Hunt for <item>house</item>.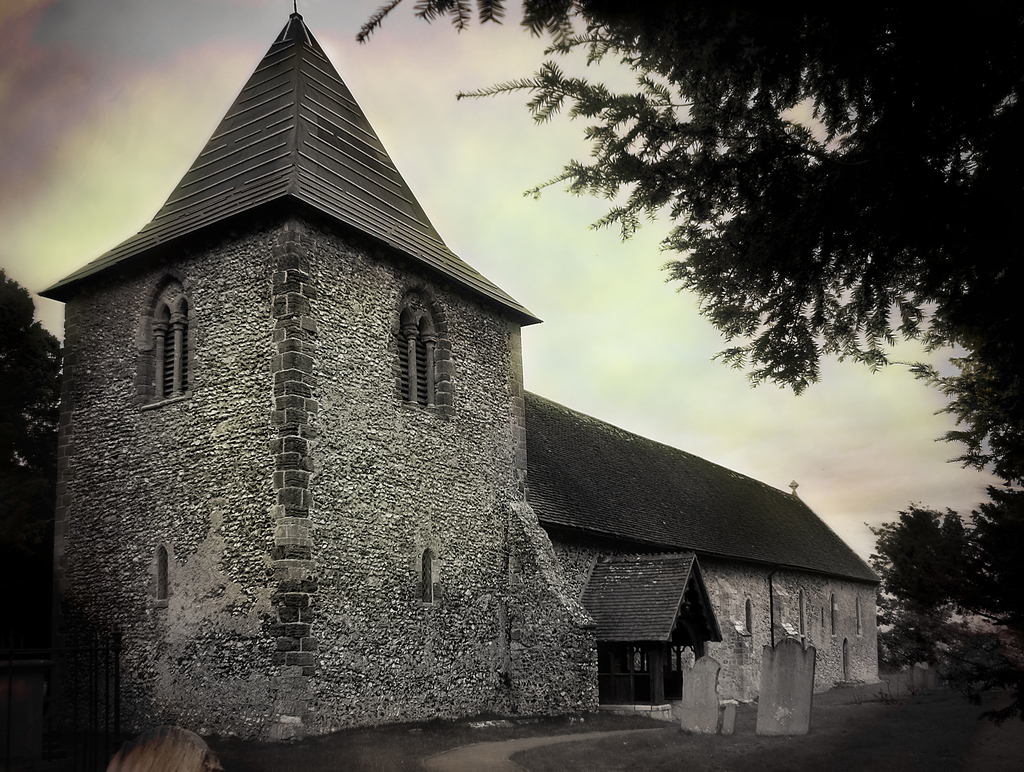
Hunted down at bbox=(76, 33, 796, 752).
